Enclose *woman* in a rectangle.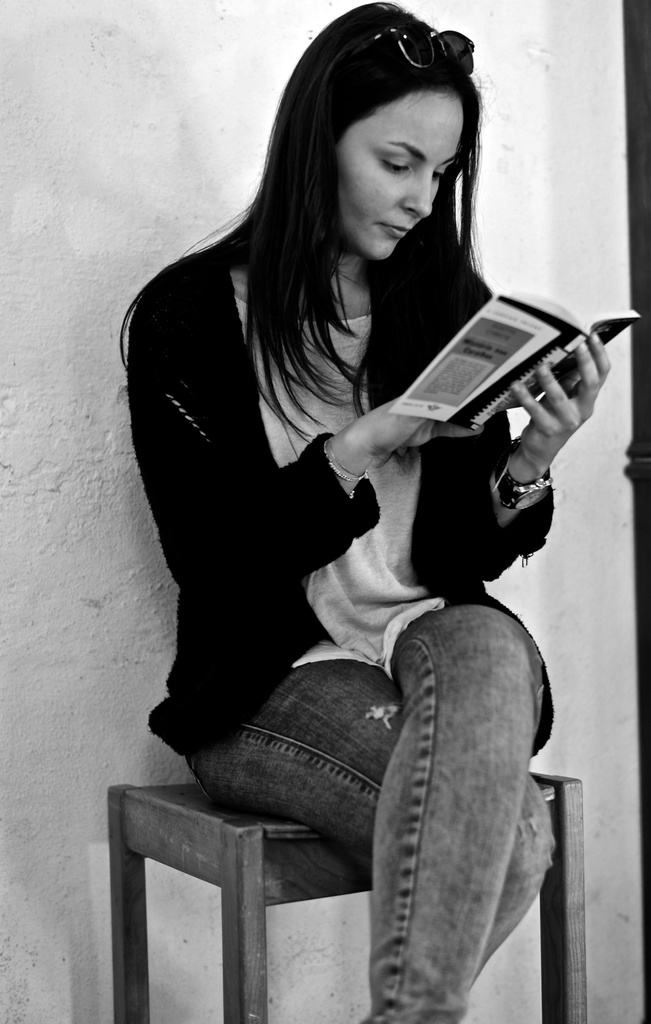
[left=118, top=0, right=614, bottom=1023].
